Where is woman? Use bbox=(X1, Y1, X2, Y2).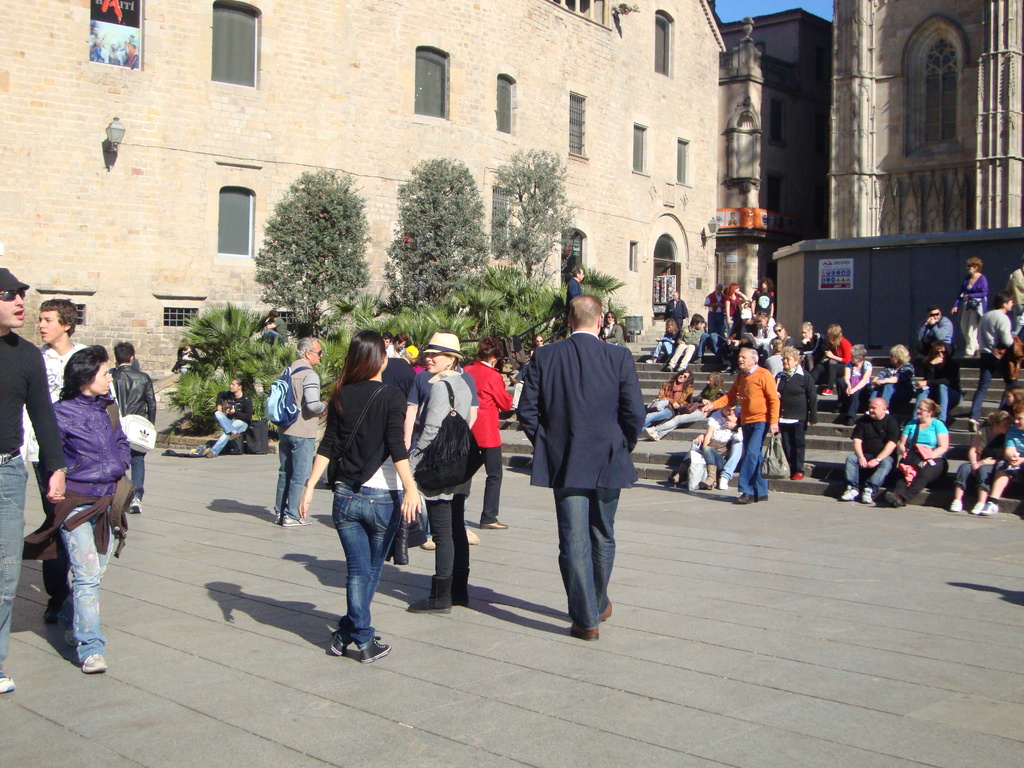
bbox=(19, 311, 140, 671).
